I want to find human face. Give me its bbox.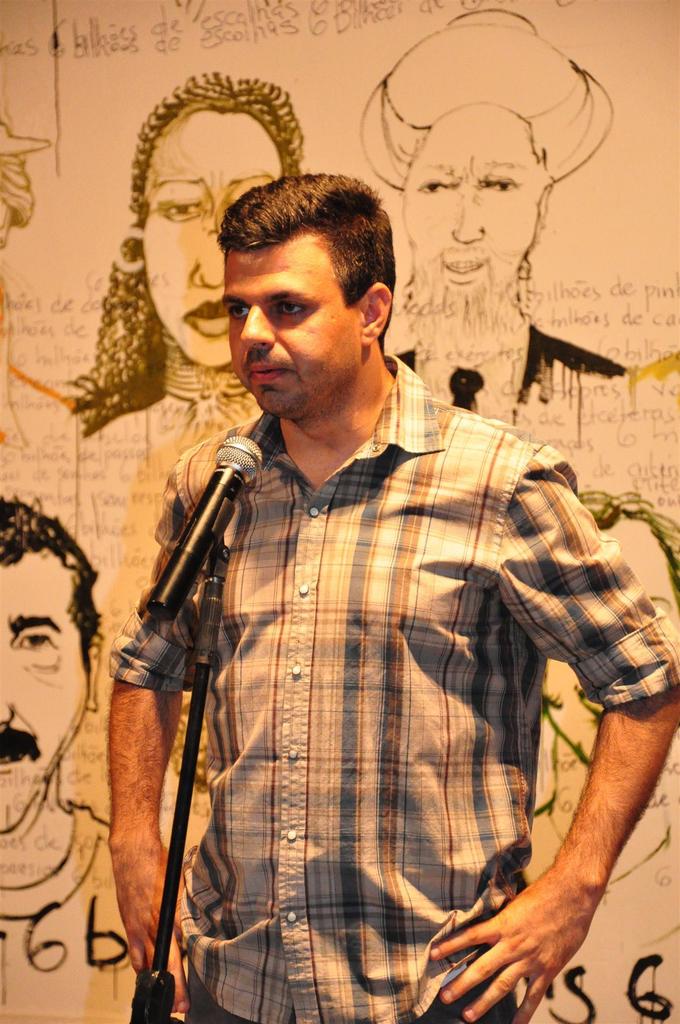
(left=0, top=563, right=87, bottom=832).
